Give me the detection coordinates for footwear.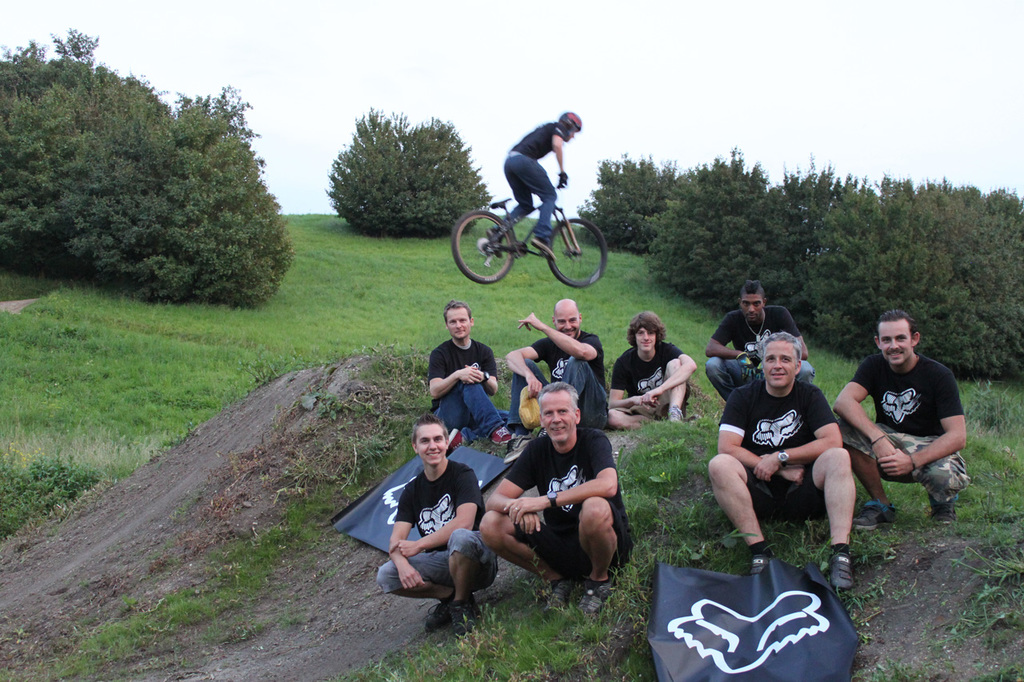
422/594/461/633.
